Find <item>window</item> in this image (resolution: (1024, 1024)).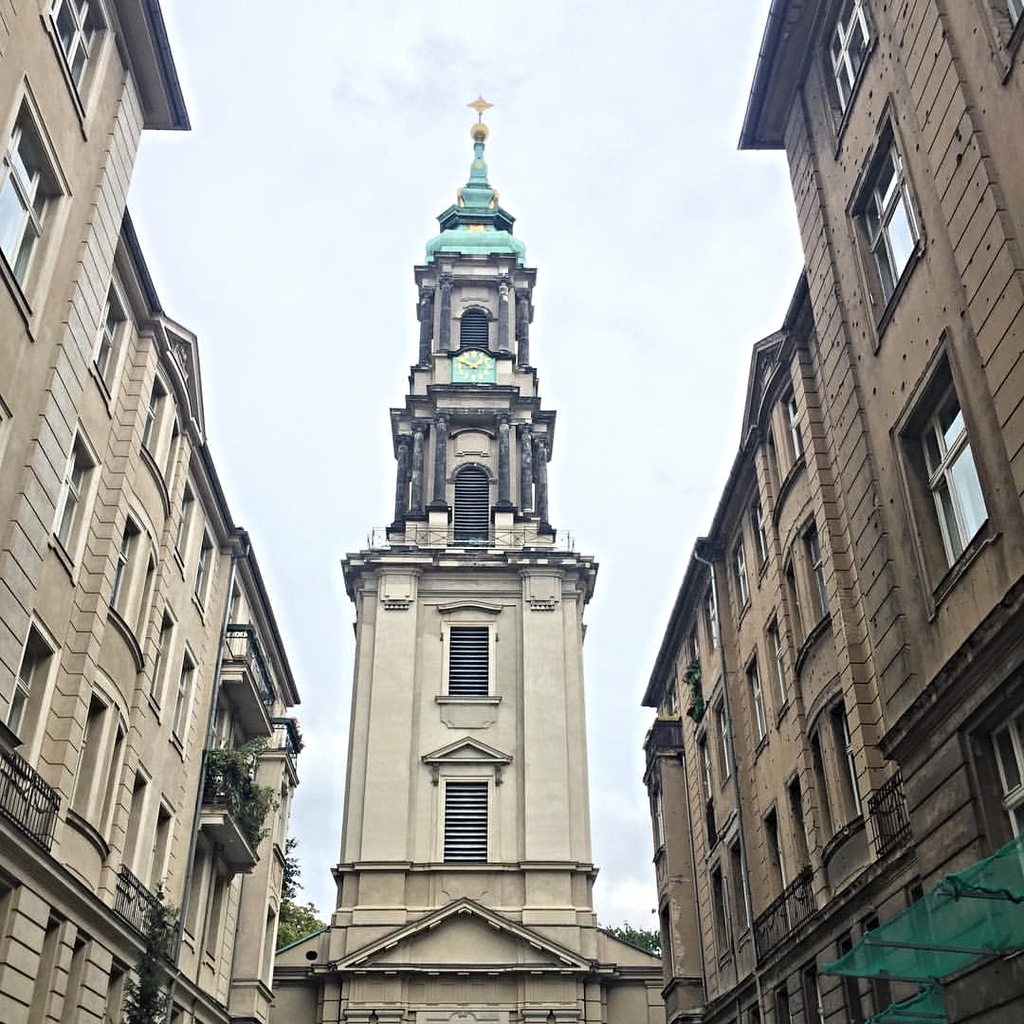
x1=956, y1=676, x2=1023, y2=850.
